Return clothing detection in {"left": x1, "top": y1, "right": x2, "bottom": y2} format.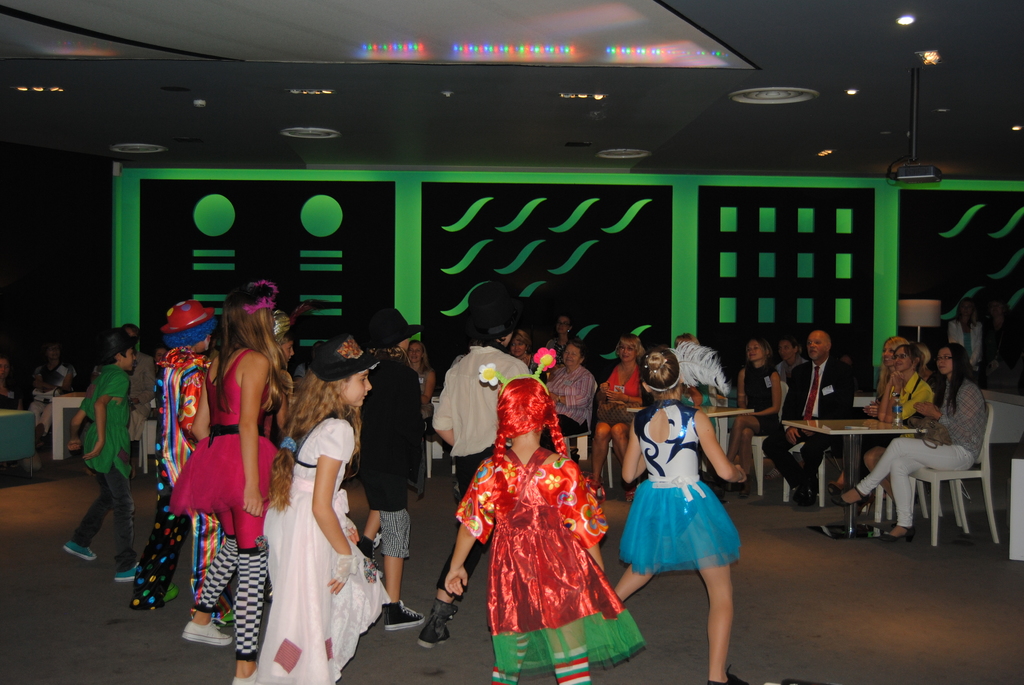
{"left": 854, "top": 374, "right": 980, "bottom": 522}.
